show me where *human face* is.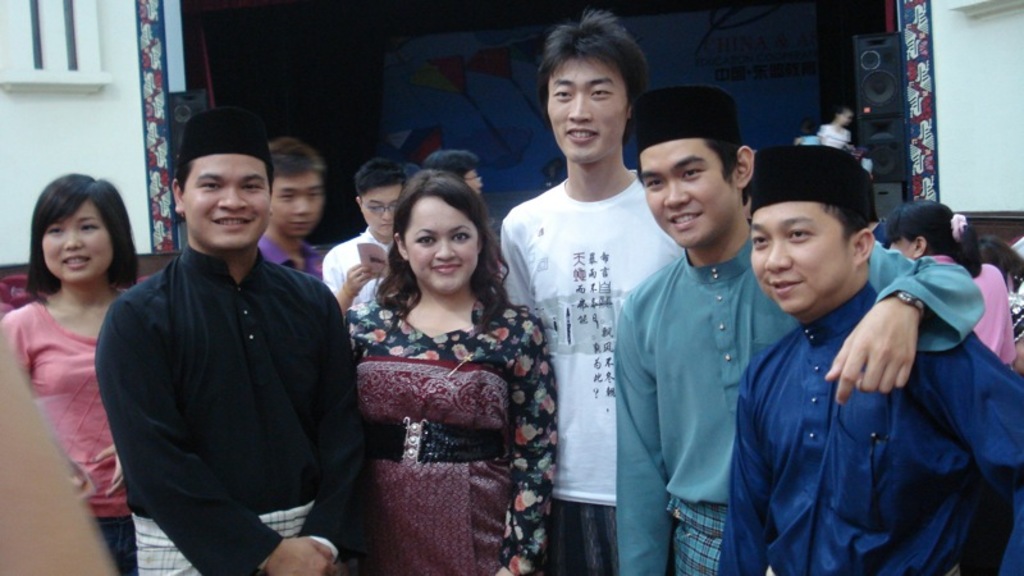
*human face* is at 750,200,858,311.
